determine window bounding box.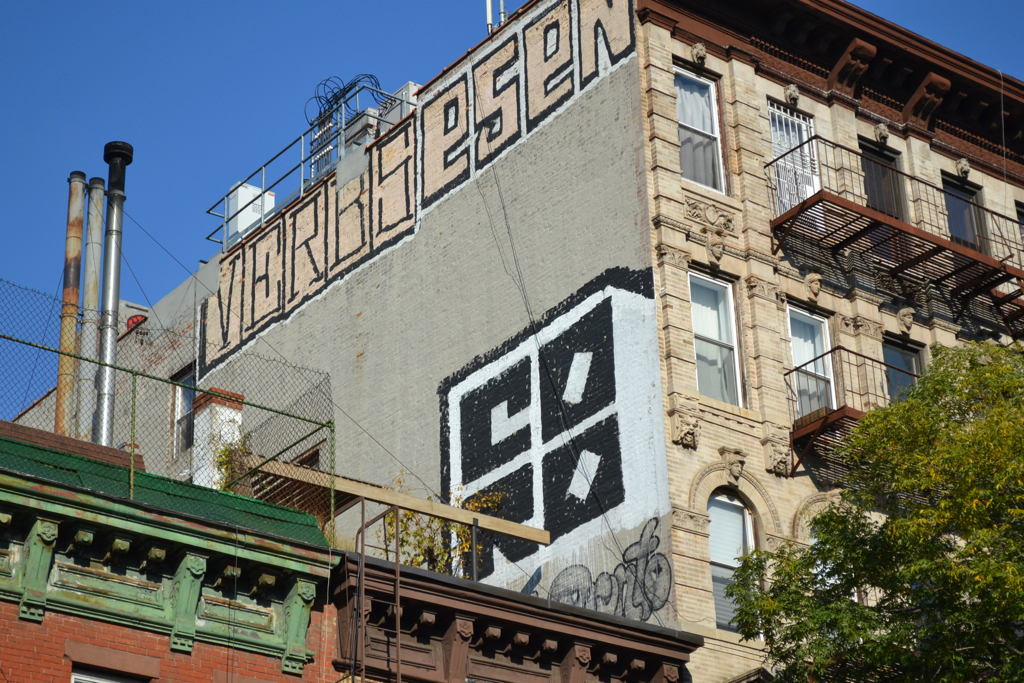
Determined: crop(171, 362, 196, 457).
